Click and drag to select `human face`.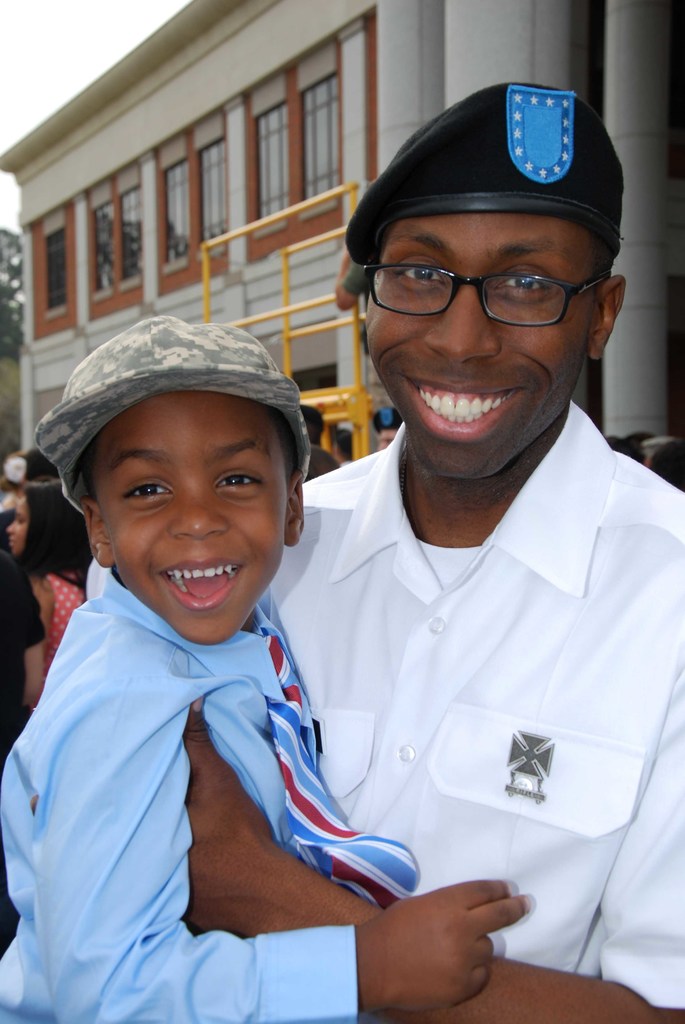
Selection: <bbox>369, 216, 588, 477</bbox>.
